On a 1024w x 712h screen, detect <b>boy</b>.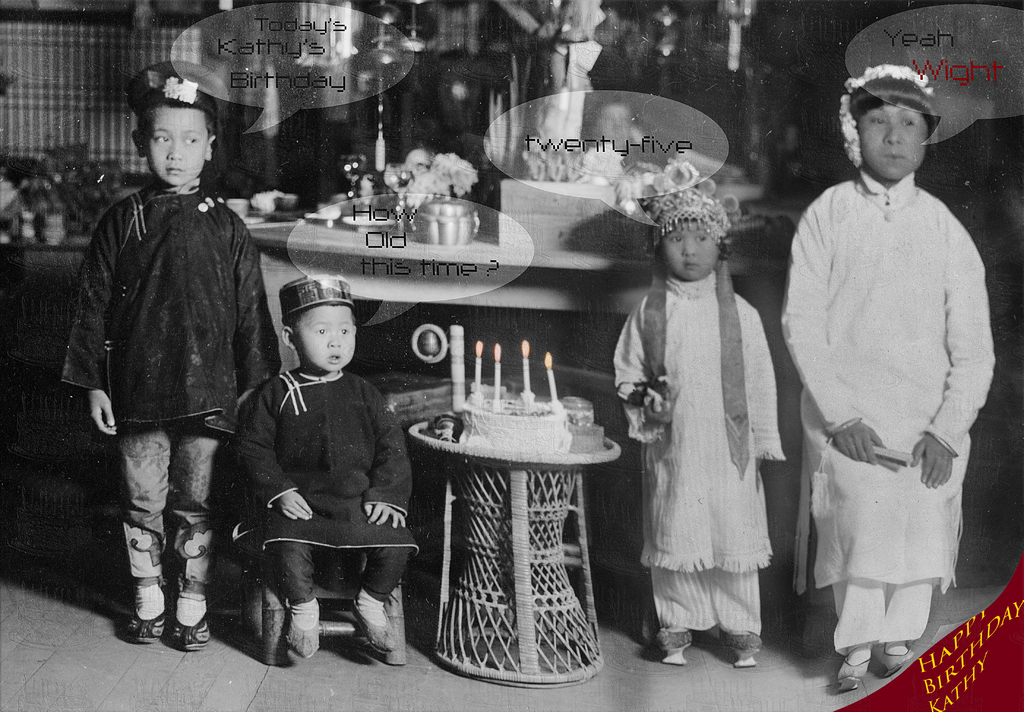
box(611, 175, 790, 665).
